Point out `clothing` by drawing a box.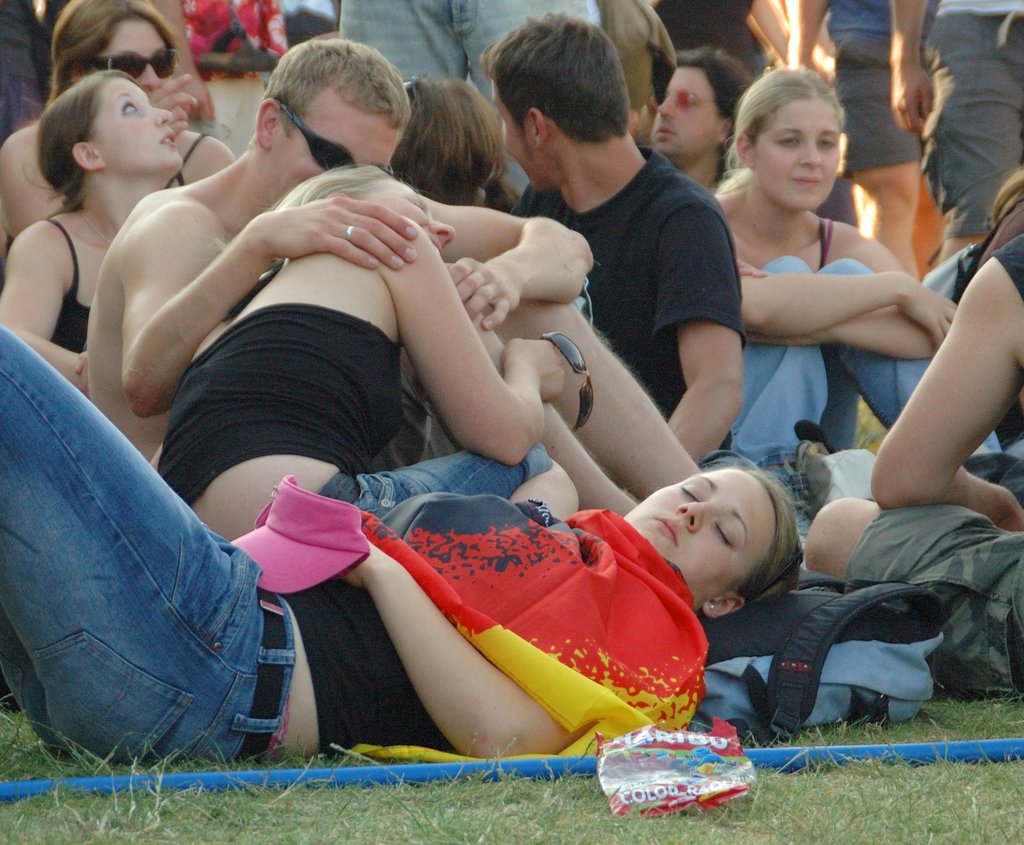
bbox=[943, 0, 1023, 258].
